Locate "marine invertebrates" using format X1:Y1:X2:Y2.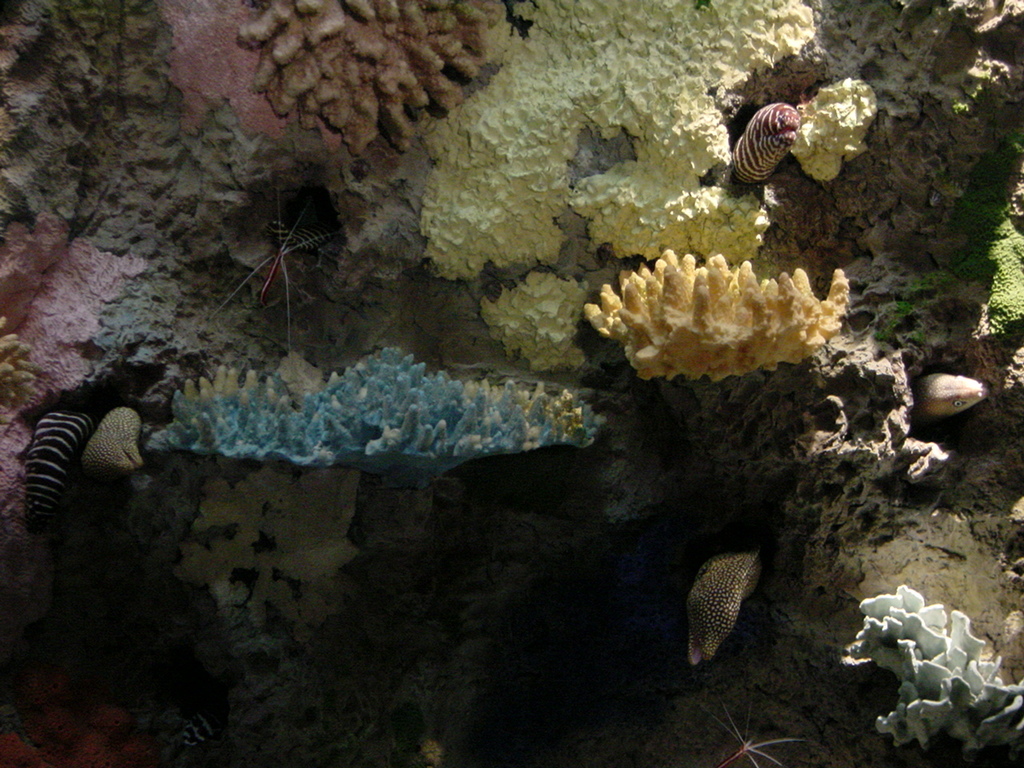
151:351:607:489.
